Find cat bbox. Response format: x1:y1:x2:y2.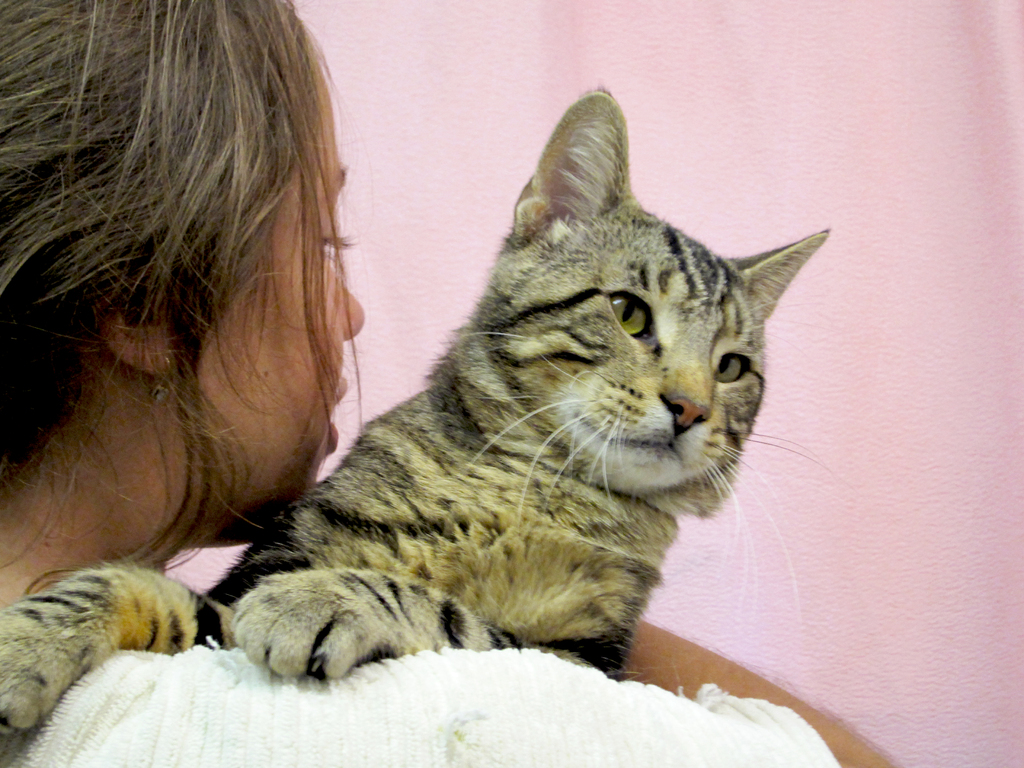
0:82:829:735.
